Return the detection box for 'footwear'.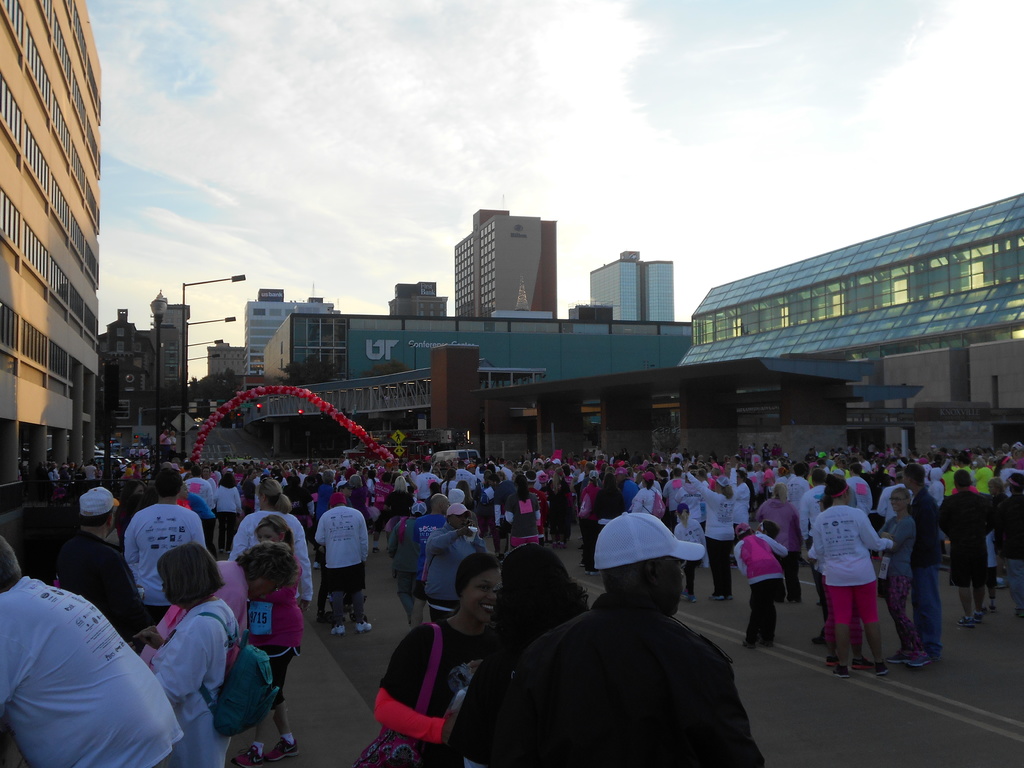
226, 746, 268, 767.
